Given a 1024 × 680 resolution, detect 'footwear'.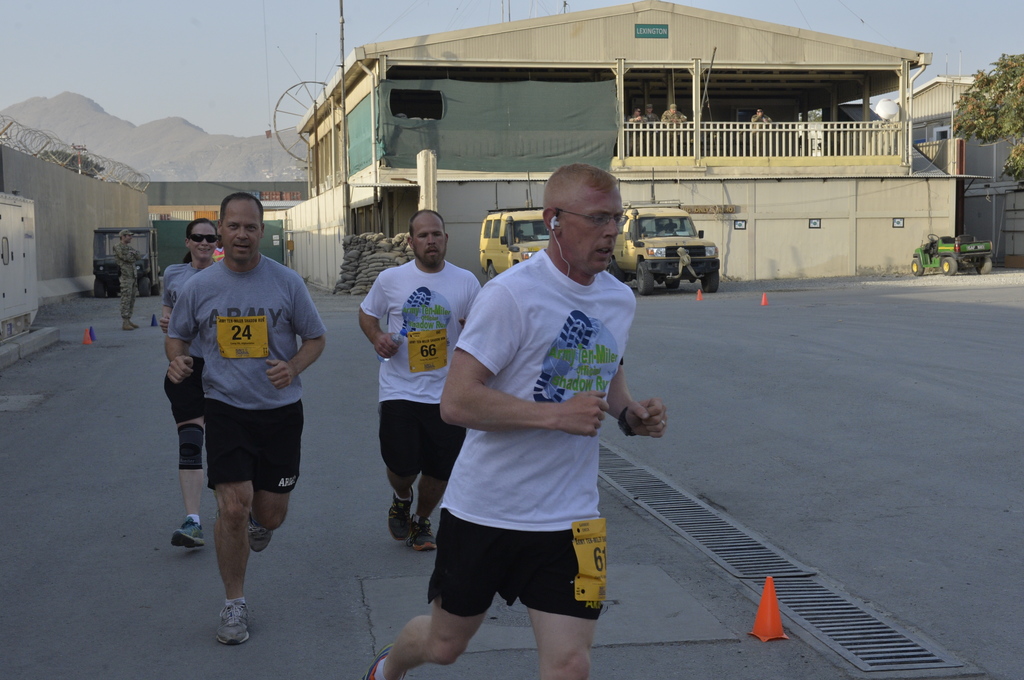
[244, 508, 275, 555].
